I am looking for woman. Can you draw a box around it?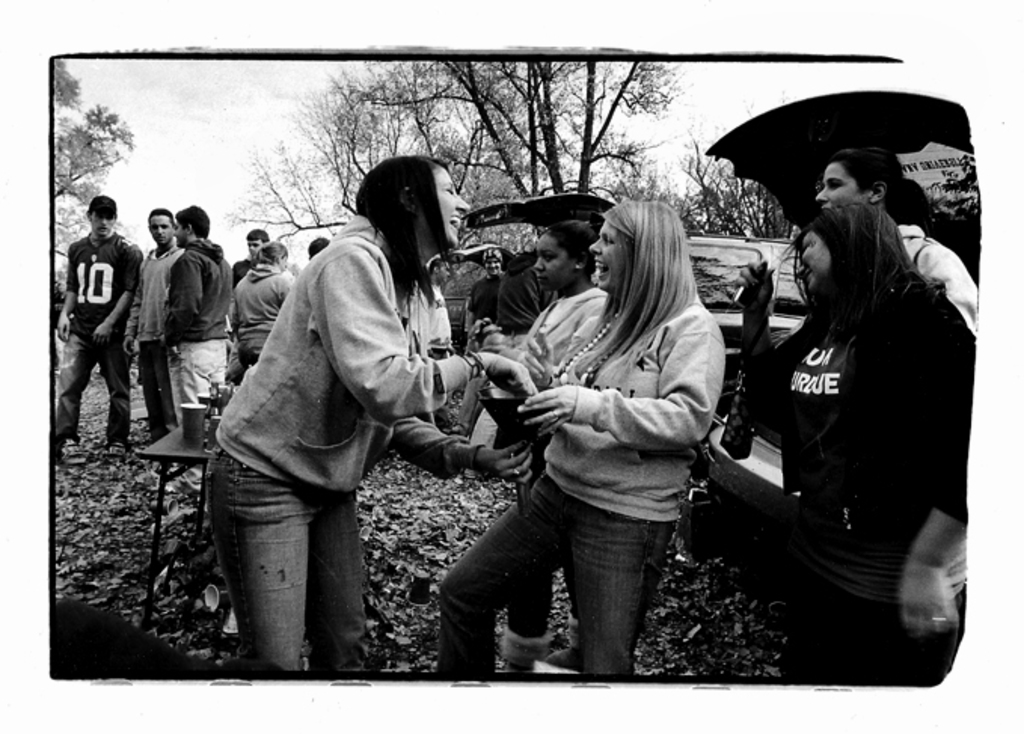
Sure, the bounding box is l=483, t=187, r=742, b=672.
